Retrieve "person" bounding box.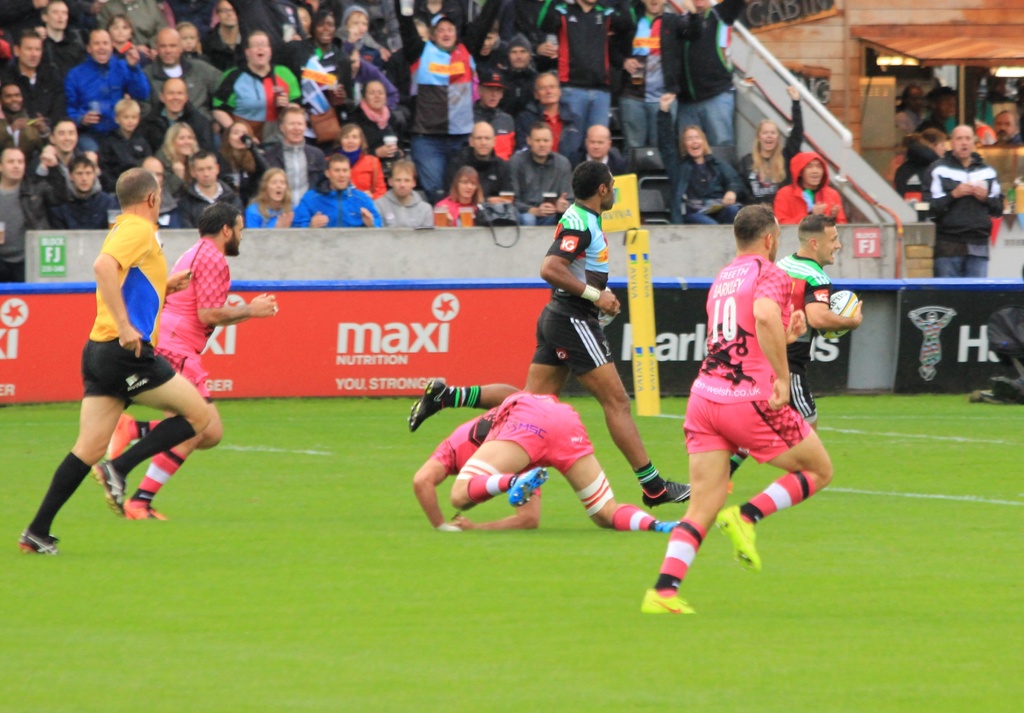
Bounding box: 273,0,383,106.
